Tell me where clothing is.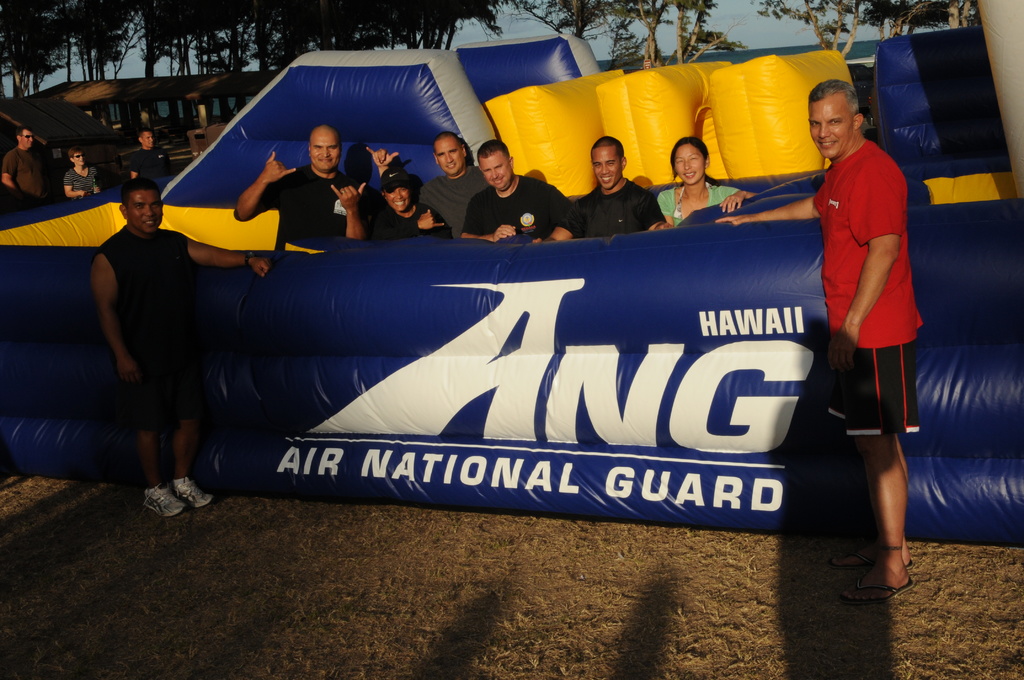
clothing is at [x1=95, y1=215, x2=188, y2=430].
